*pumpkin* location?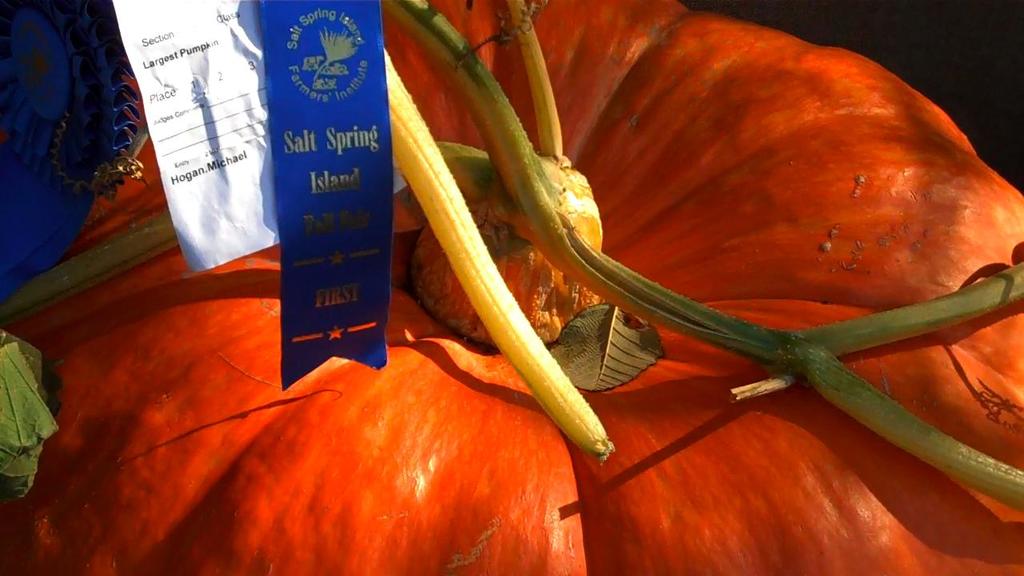
{"x1": 0, "y1": 0, "x2": 1023, "y2": 575}
